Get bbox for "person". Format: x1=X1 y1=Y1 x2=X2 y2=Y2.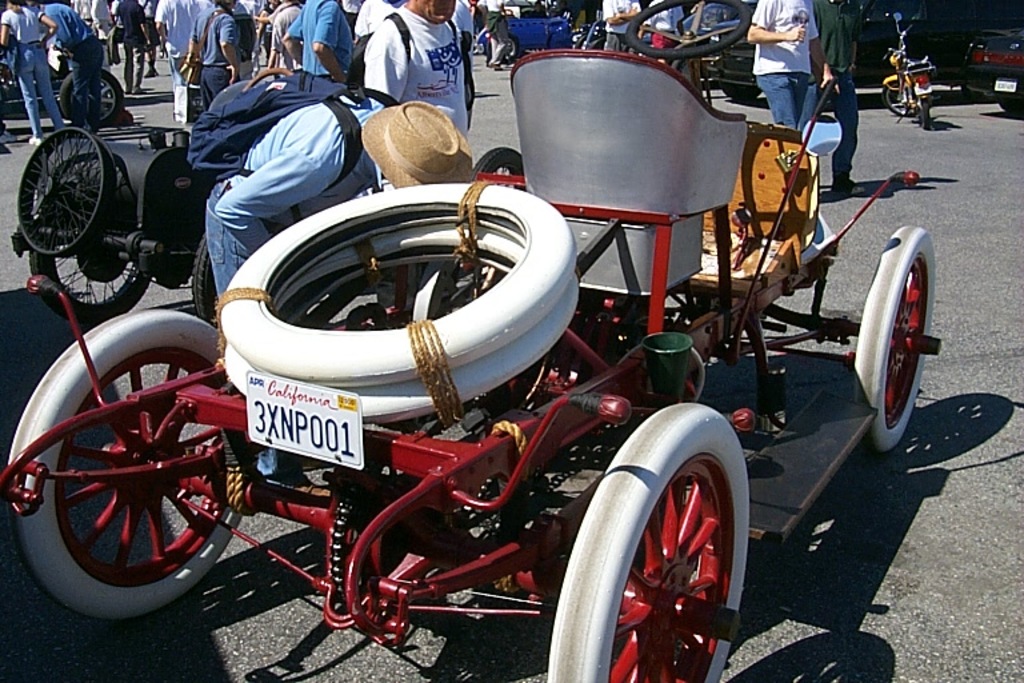
x1=607 y1=0 x2=652 y2=63.
